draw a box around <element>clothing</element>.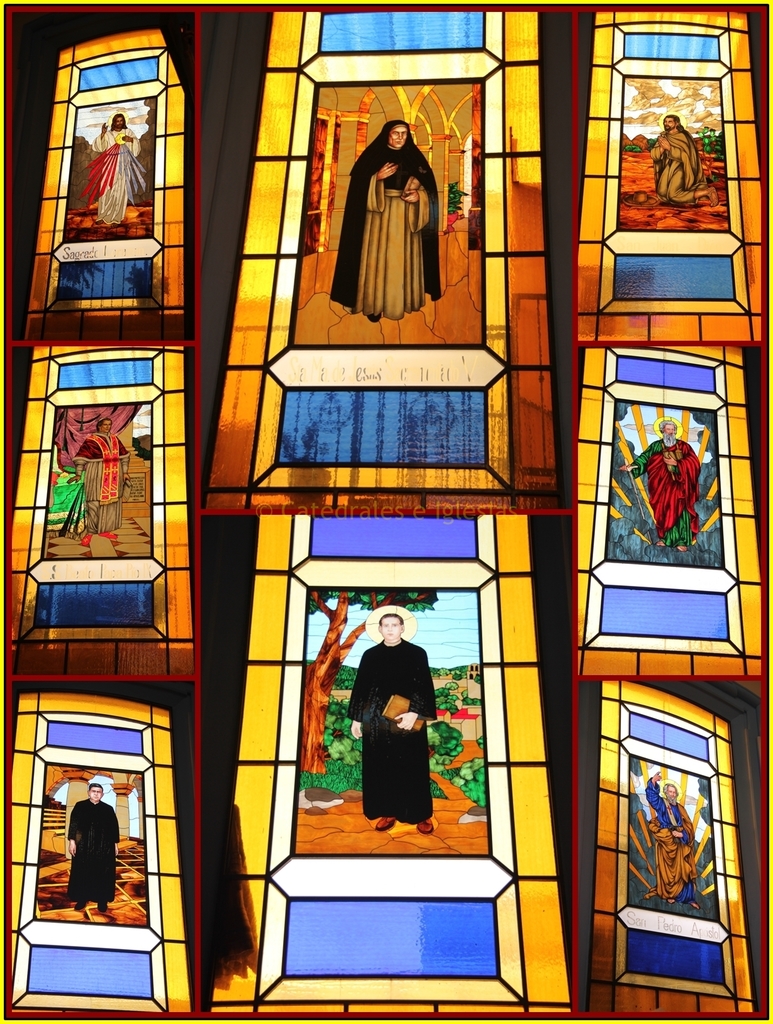
locate(65, 433, 126, 536).
